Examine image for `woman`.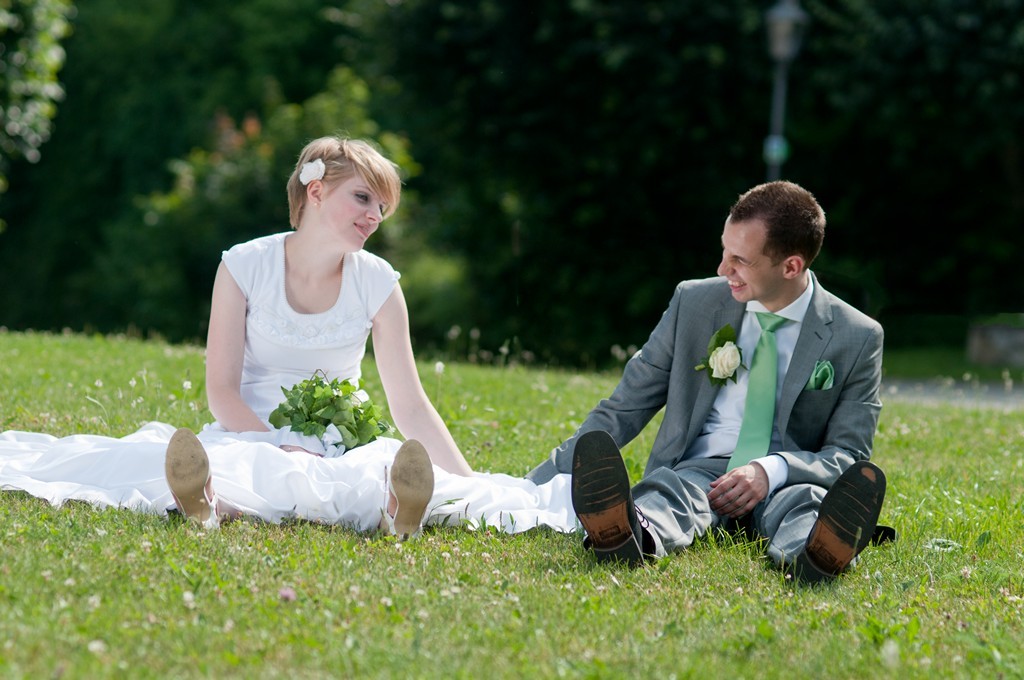
Examination result: pyautogui.locateOnScreen(185, 128, 459, 529).
